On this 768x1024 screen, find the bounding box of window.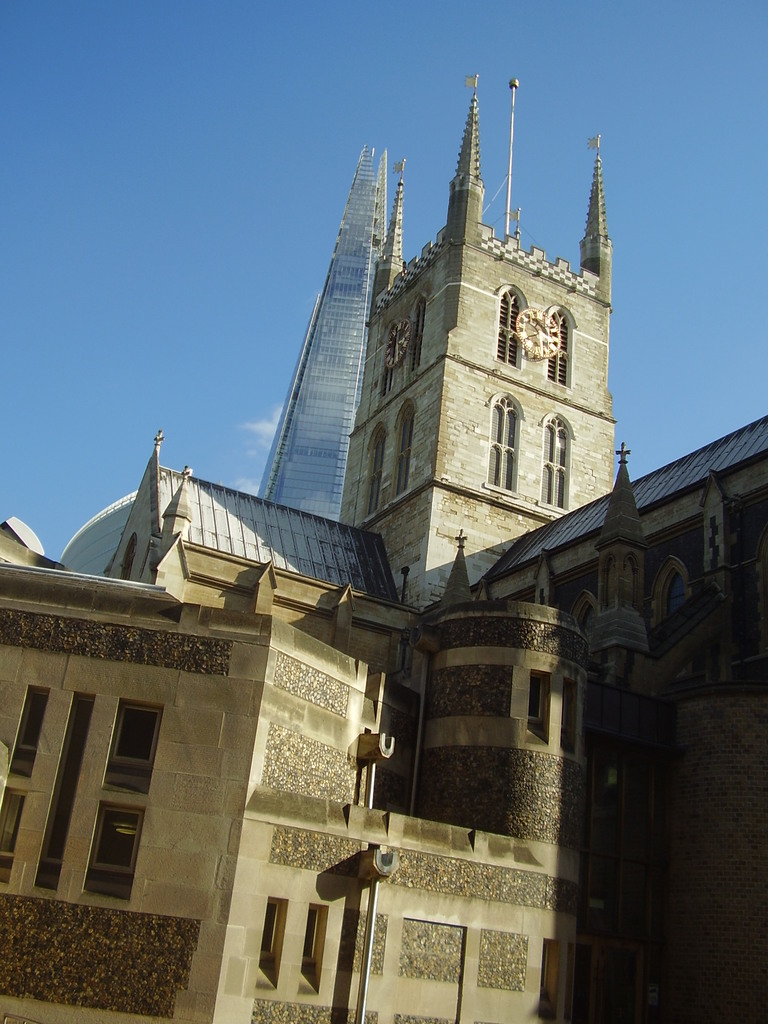
Bounding box: l=541, t=414, r=568, b=498.
